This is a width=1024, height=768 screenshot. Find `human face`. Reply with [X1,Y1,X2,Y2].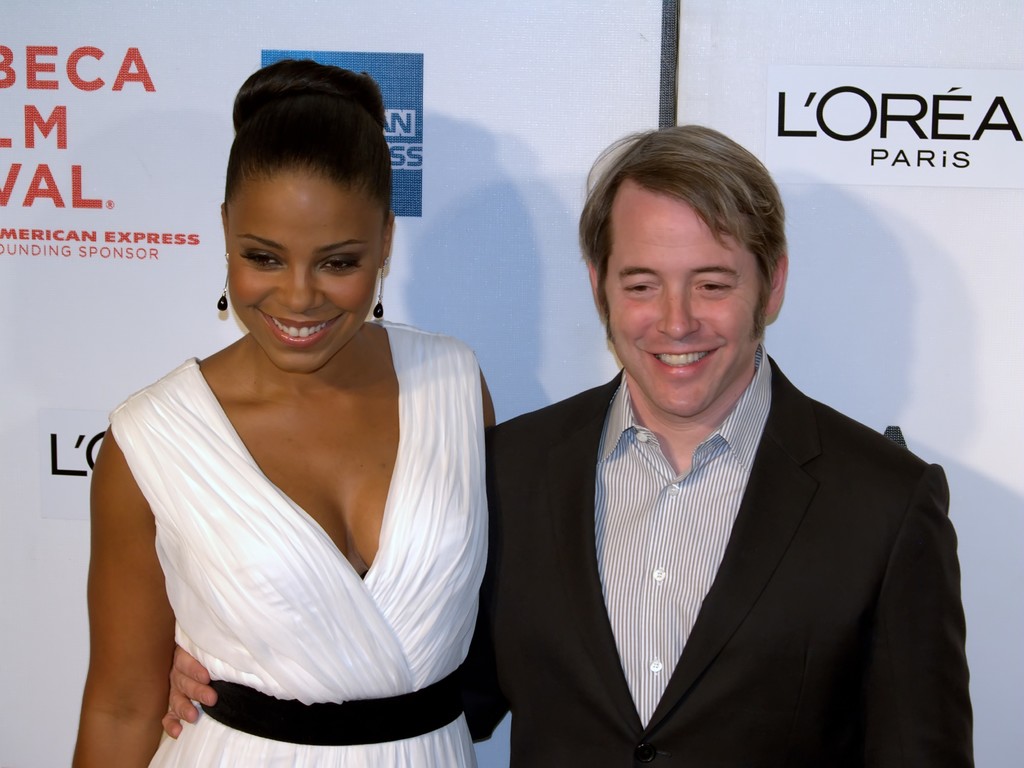
[227,165,386,372].
